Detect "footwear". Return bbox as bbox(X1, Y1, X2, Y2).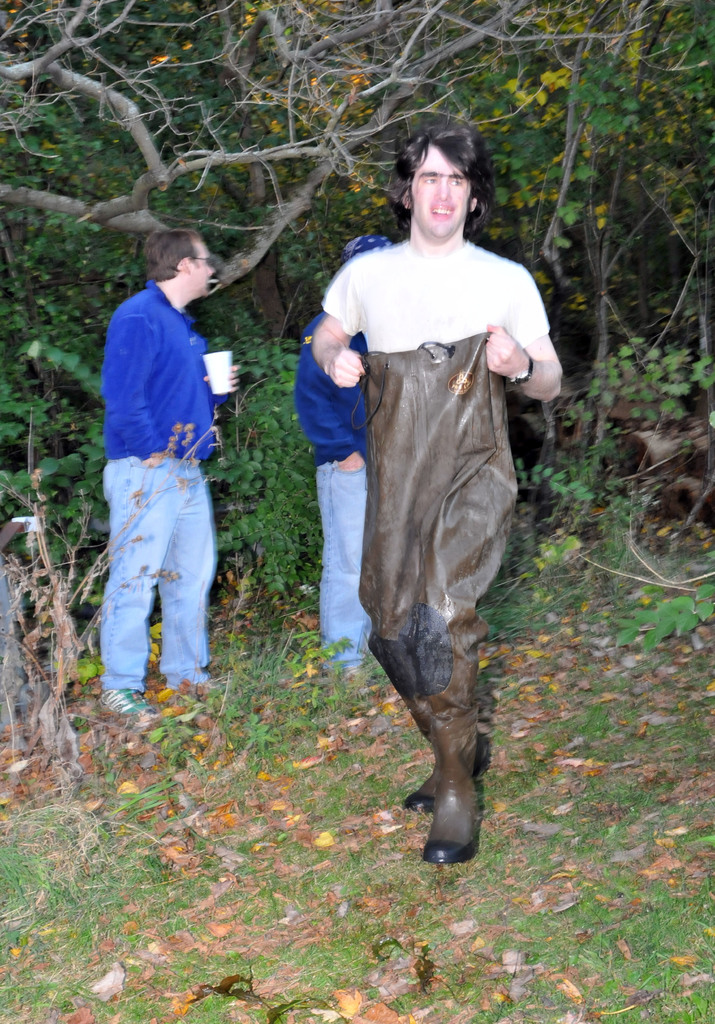
bbox(100, 675, 151, 720).
